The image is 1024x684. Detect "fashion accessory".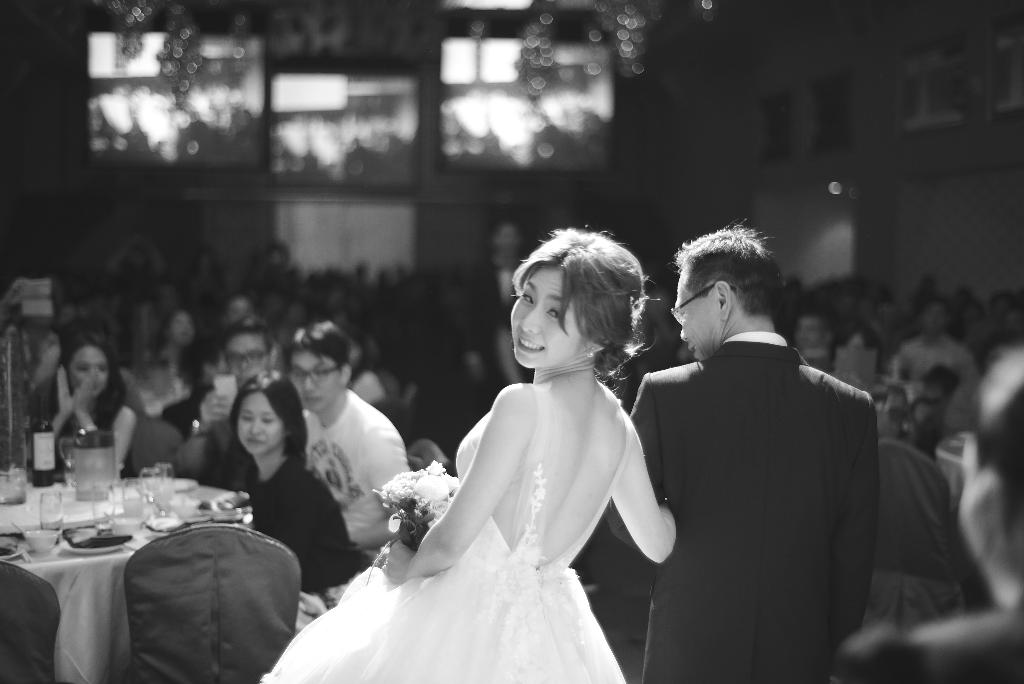
Detection: 283/357/346/383.
